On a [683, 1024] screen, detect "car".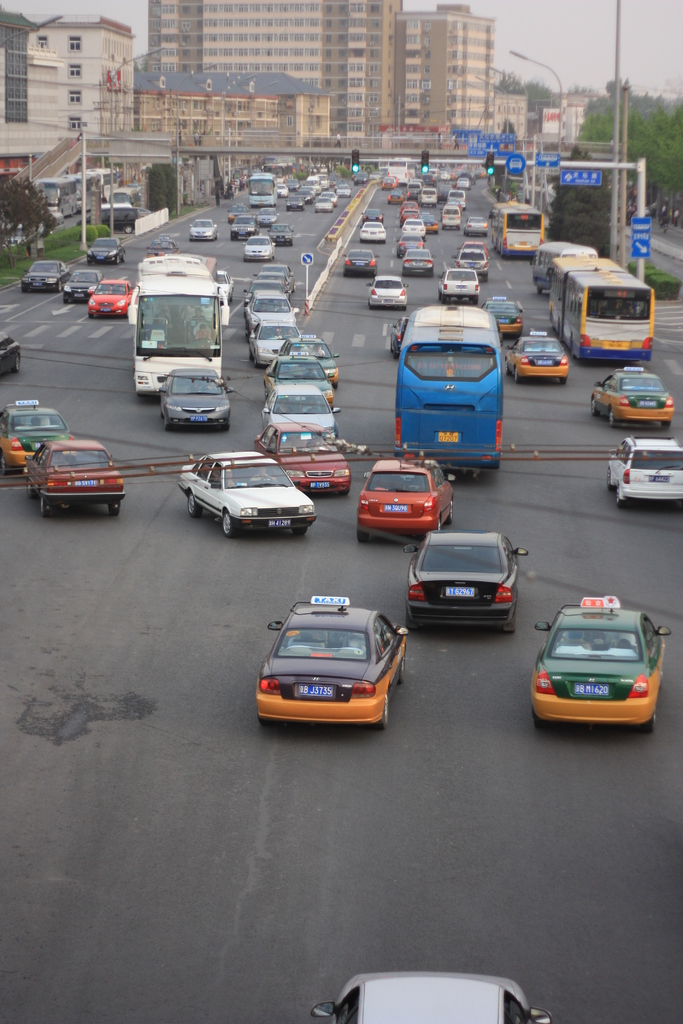
pyautogui.locateOnScreen(247, 596, 420, 748).
